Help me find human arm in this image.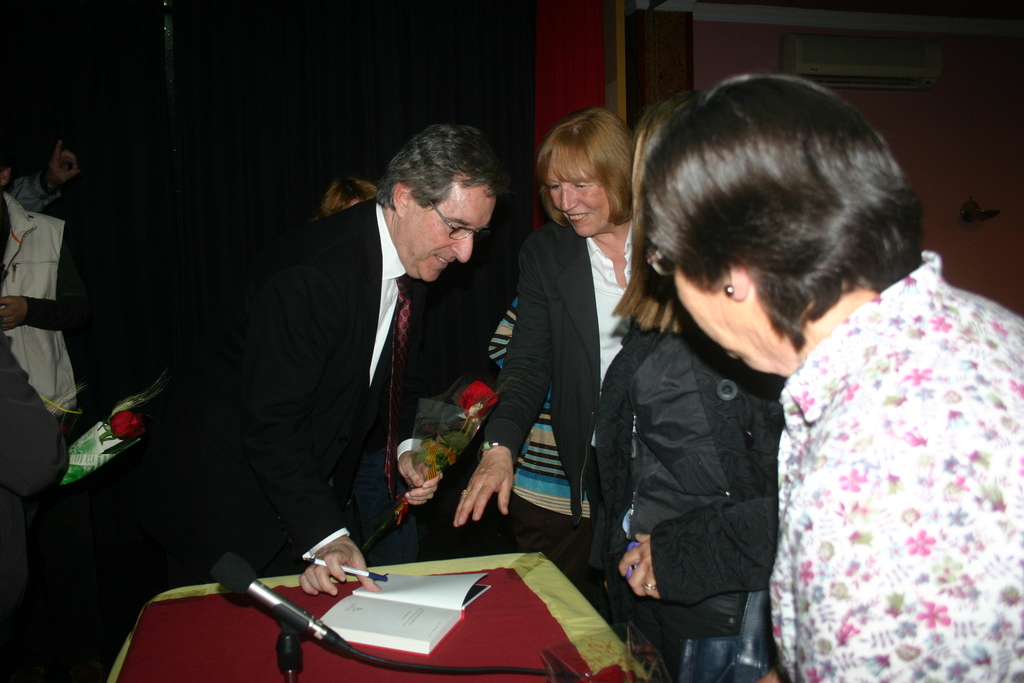
Found it: pyautogui.locateOnScreen(259, 293, 360, 582).
